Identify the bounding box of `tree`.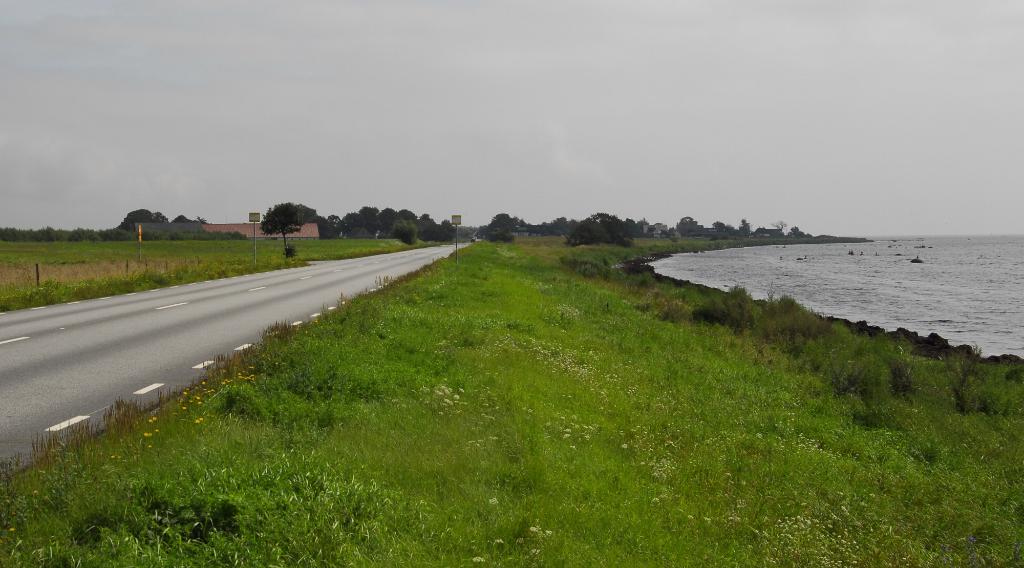
[118,208,202,232].
